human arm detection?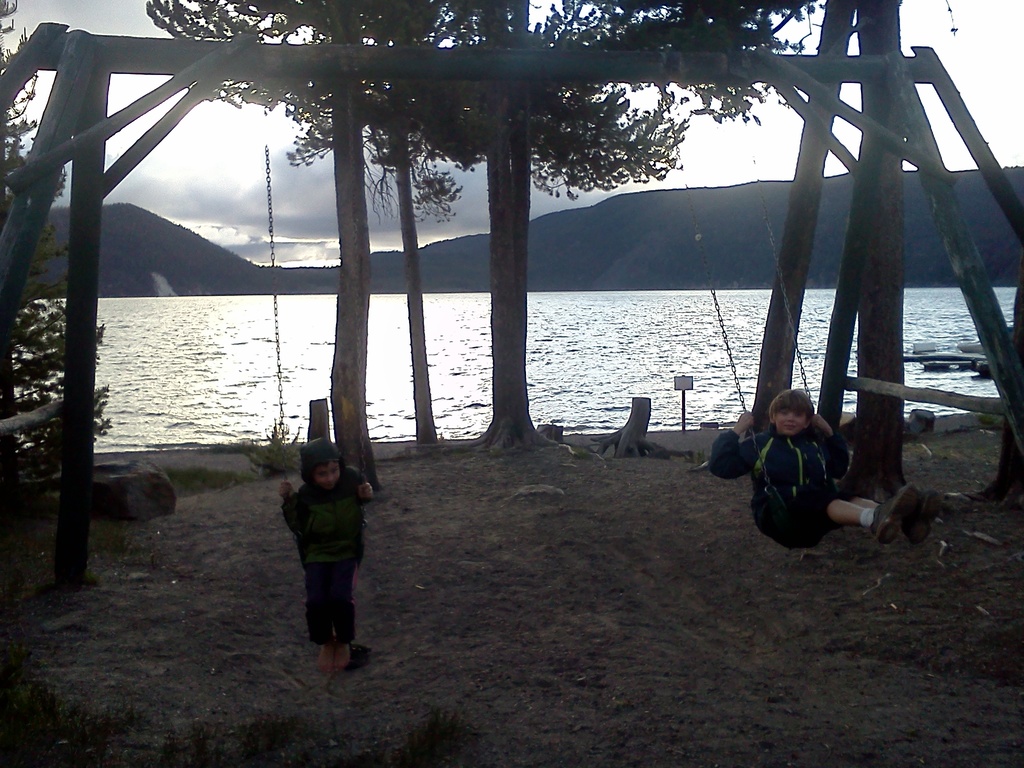
x1=708, y1=413, x2=763, y2=479
